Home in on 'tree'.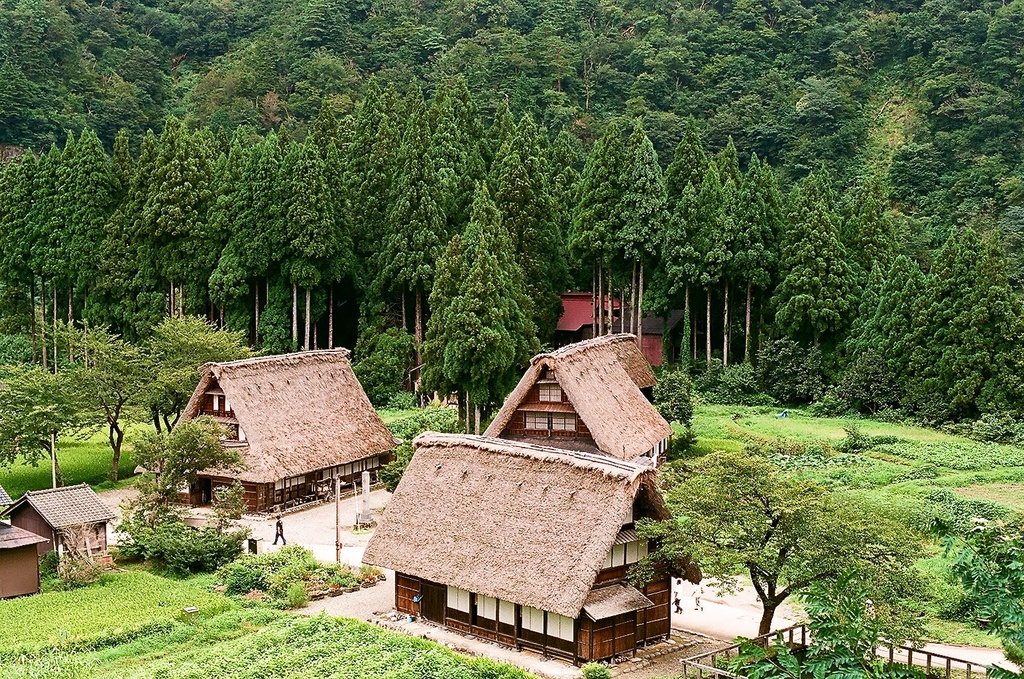
Homed in at [739,164,777,364].
